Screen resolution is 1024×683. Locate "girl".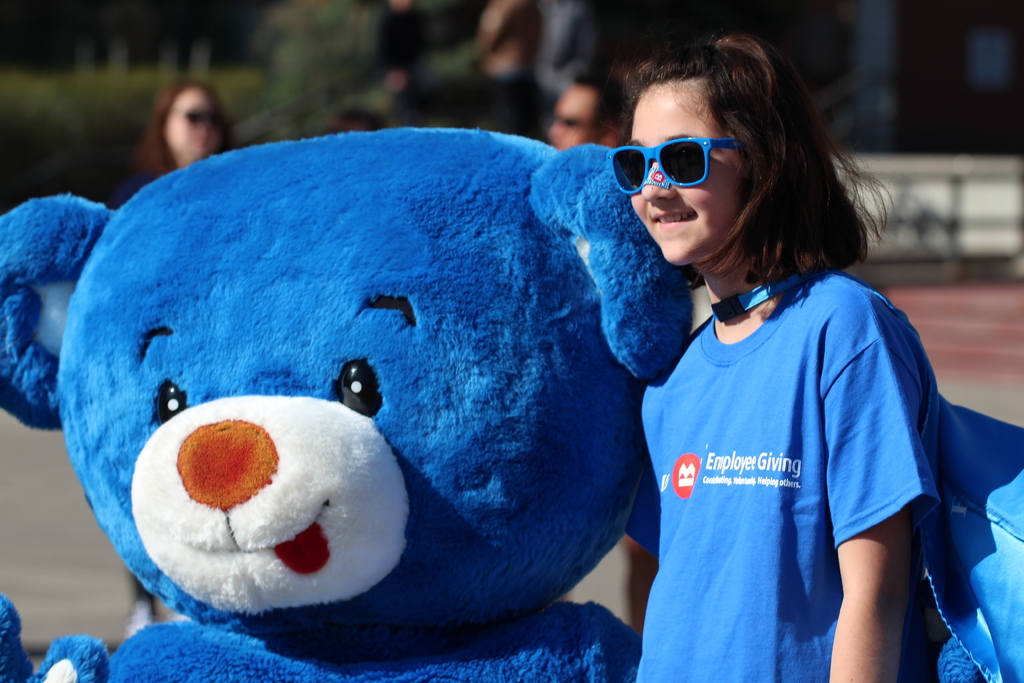
box=[598, 26, 941, 682].
